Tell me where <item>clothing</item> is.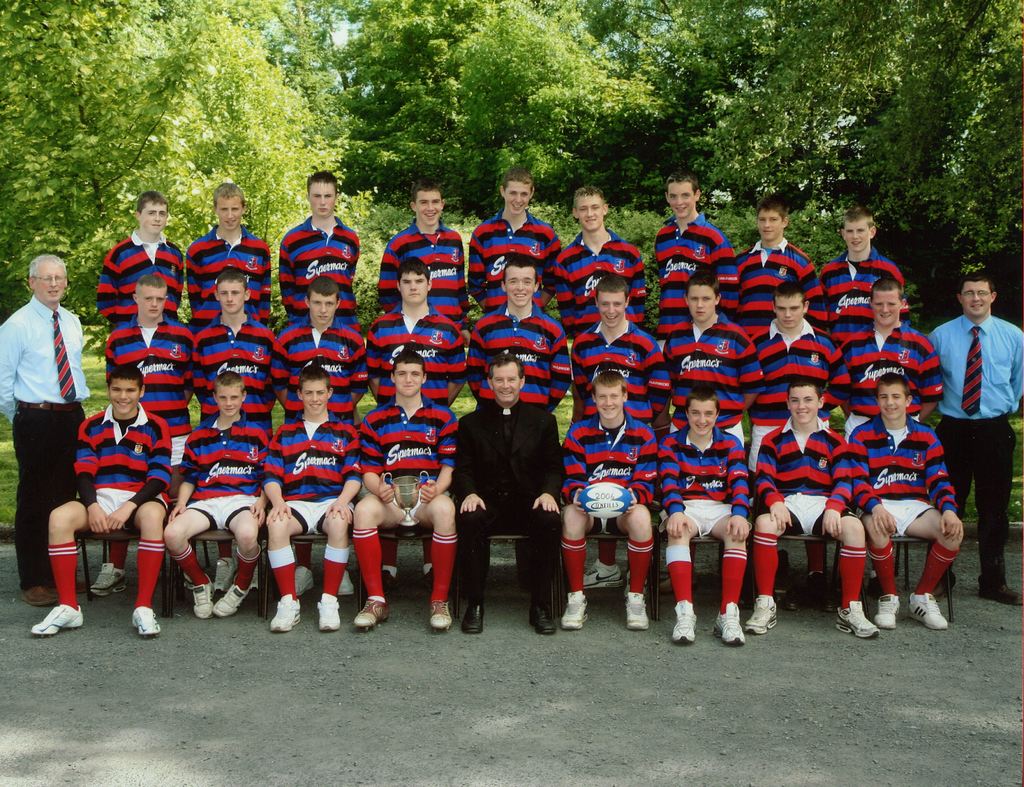
<item>clothing</item> is at (left=578, top=314, right=662, bottom=432).
